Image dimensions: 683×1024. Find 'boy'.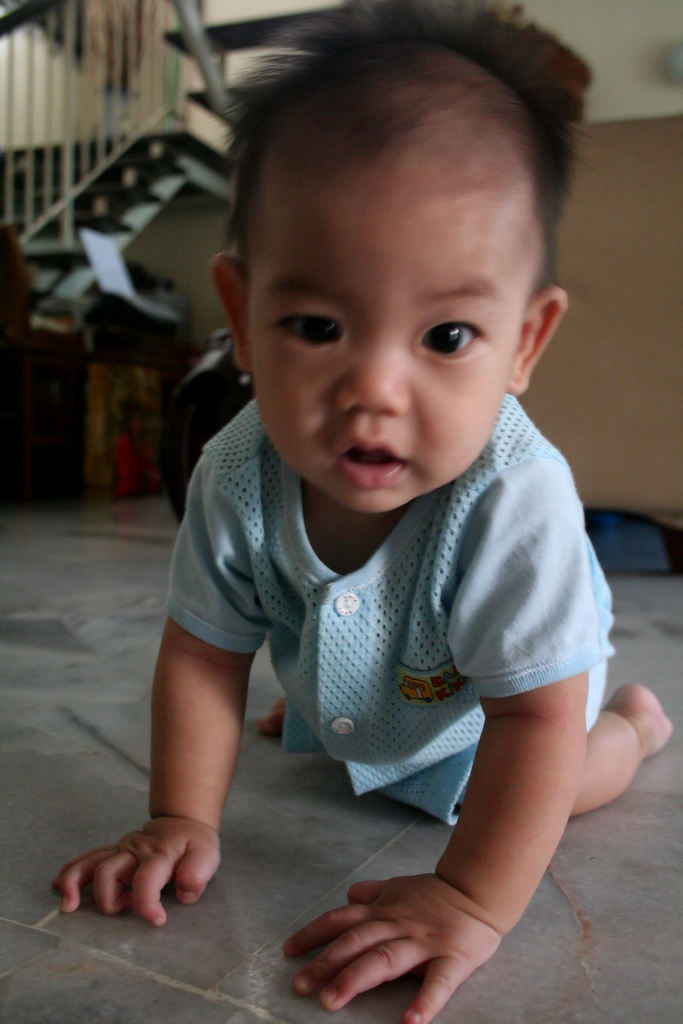
crop(47, 0, 673, 1023).
